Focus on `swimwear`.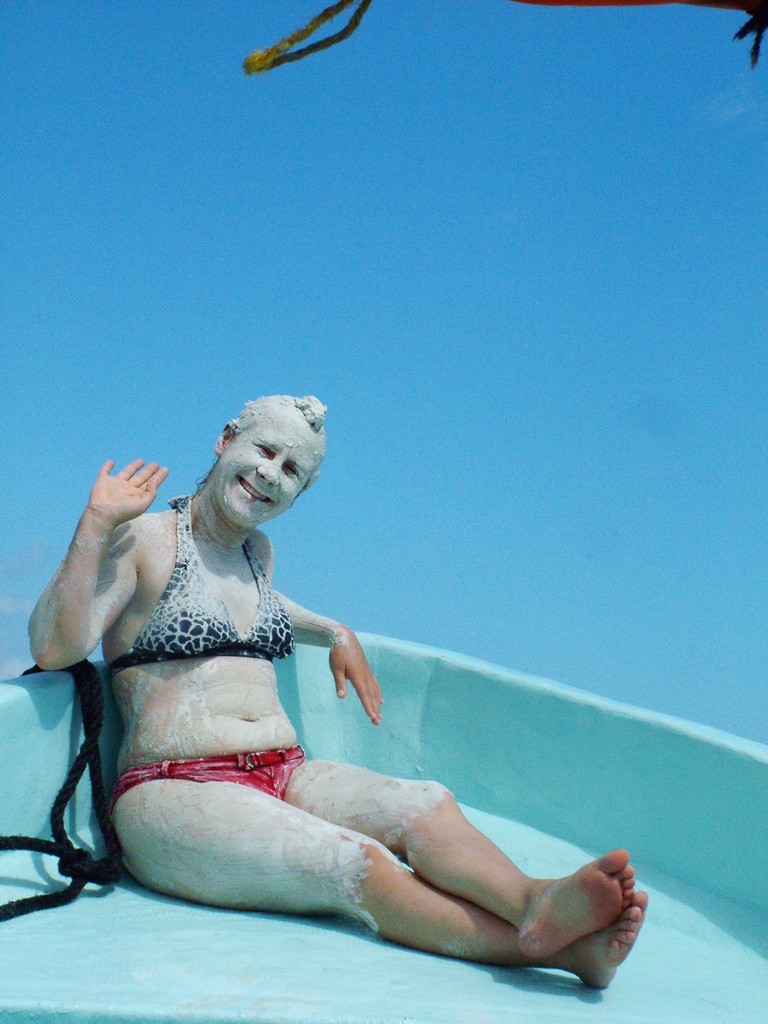
Focused at [109, 744, 310, 804].
